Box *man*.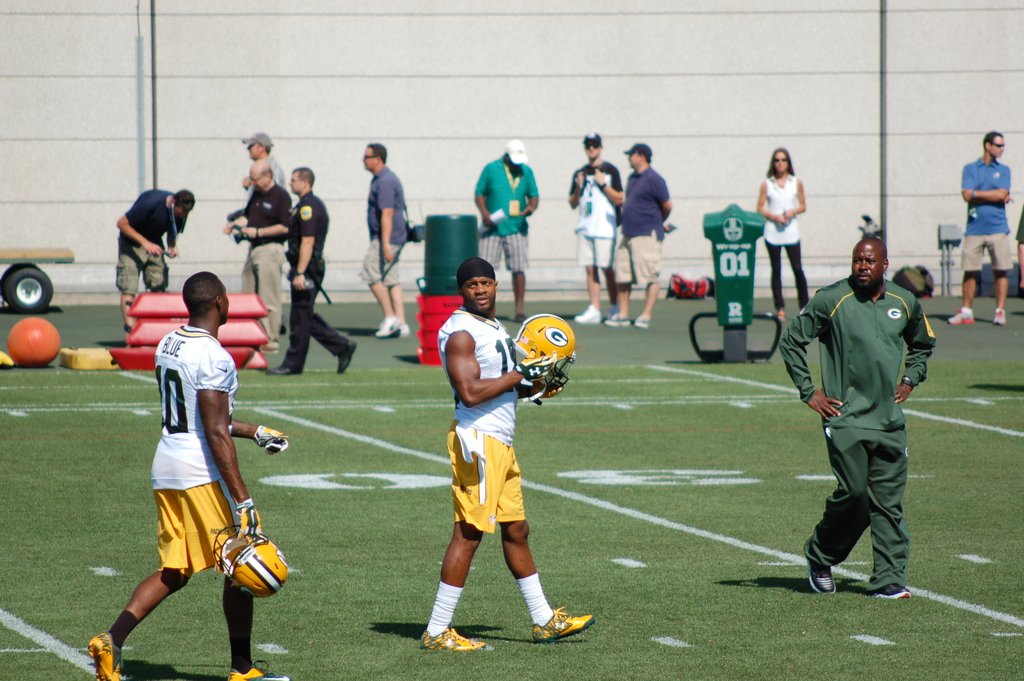
detection(605, 142, 676, 331).
